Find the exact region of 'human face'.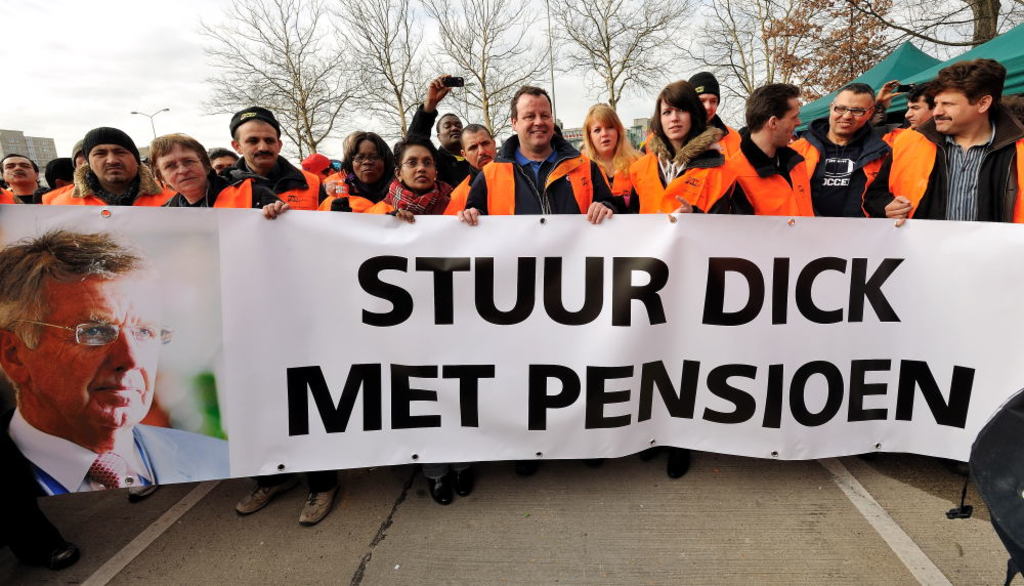
Exact region: detection(468, 130, 493, 165).
